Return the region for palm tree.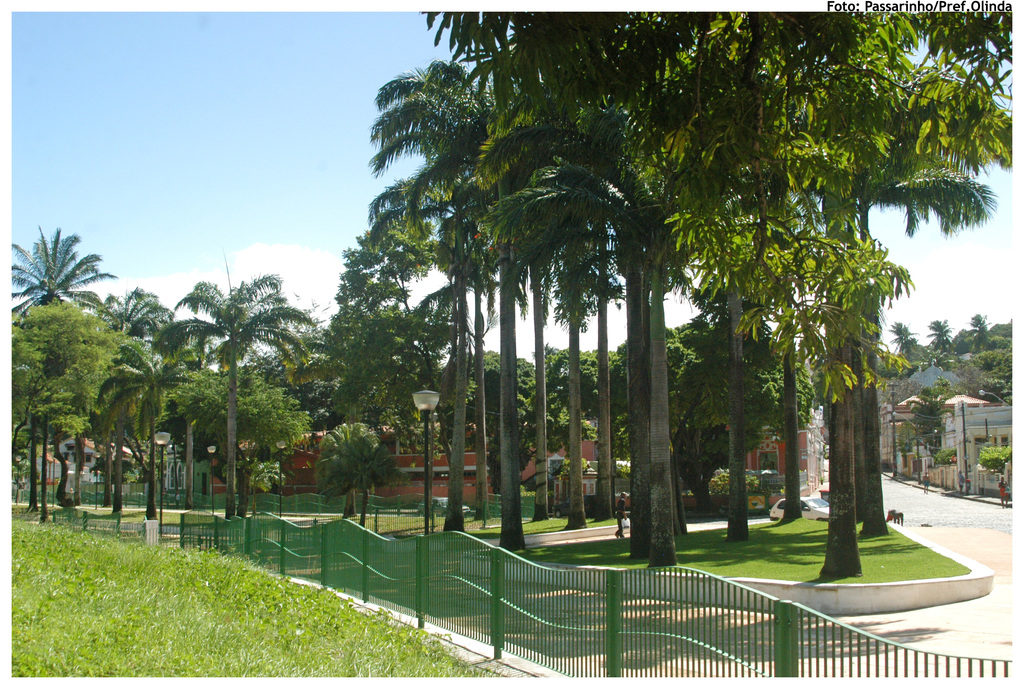
159/261/308/519.
